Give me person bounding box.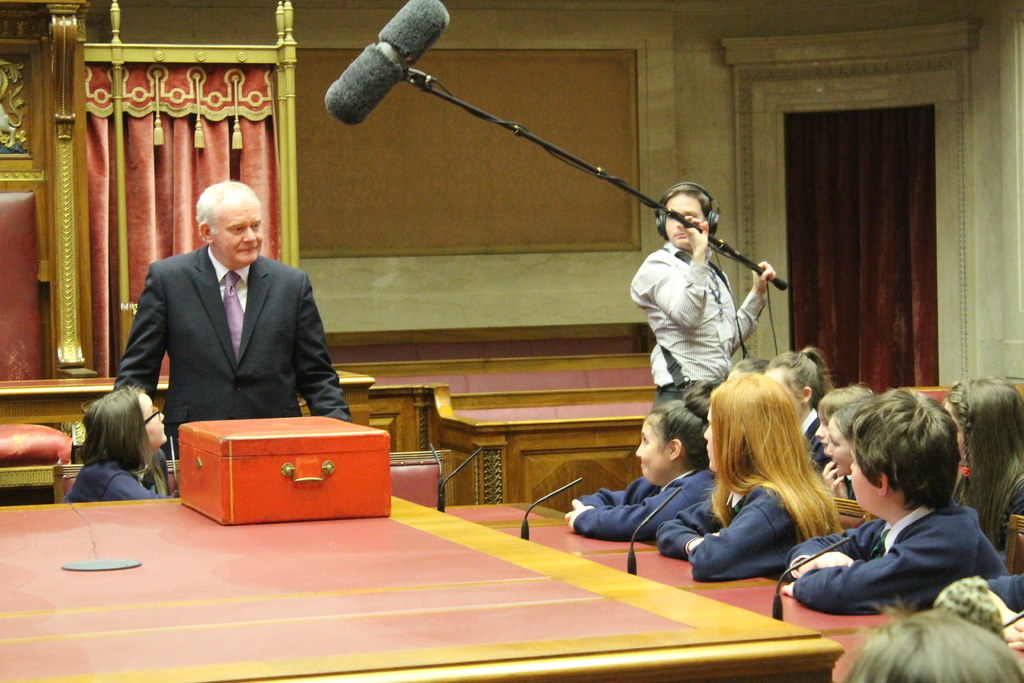
detection(781, 381, 1013, 616).
